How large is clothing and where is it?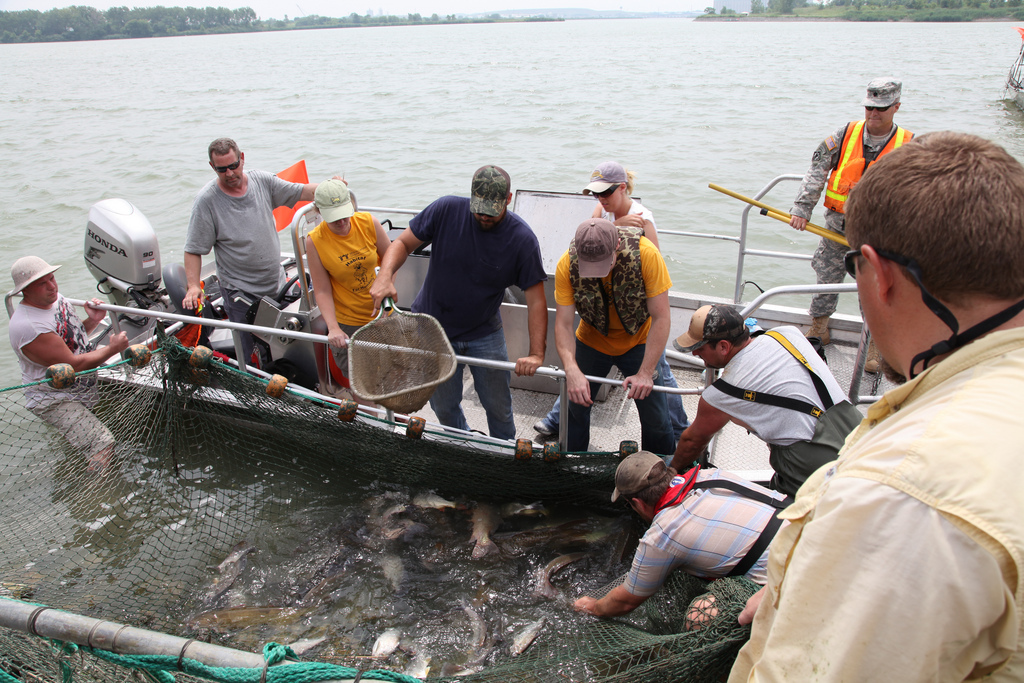
Bounding box: select_region(309, 211, 387, 365).
